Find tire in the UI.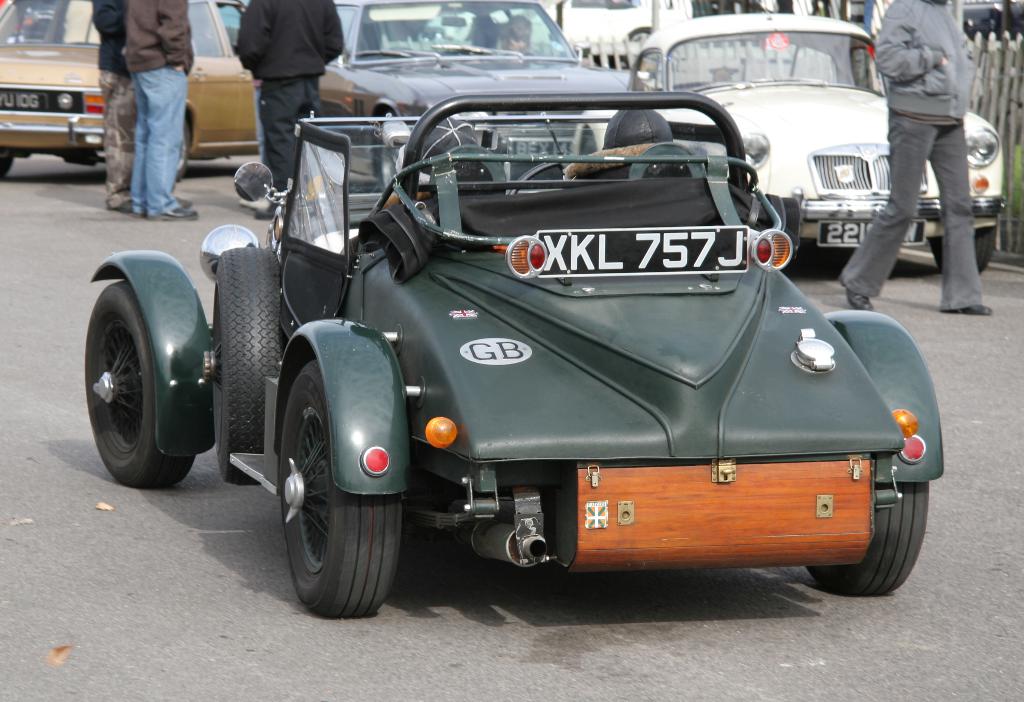
UI element at bbox=[76, 259, 206, 500].
